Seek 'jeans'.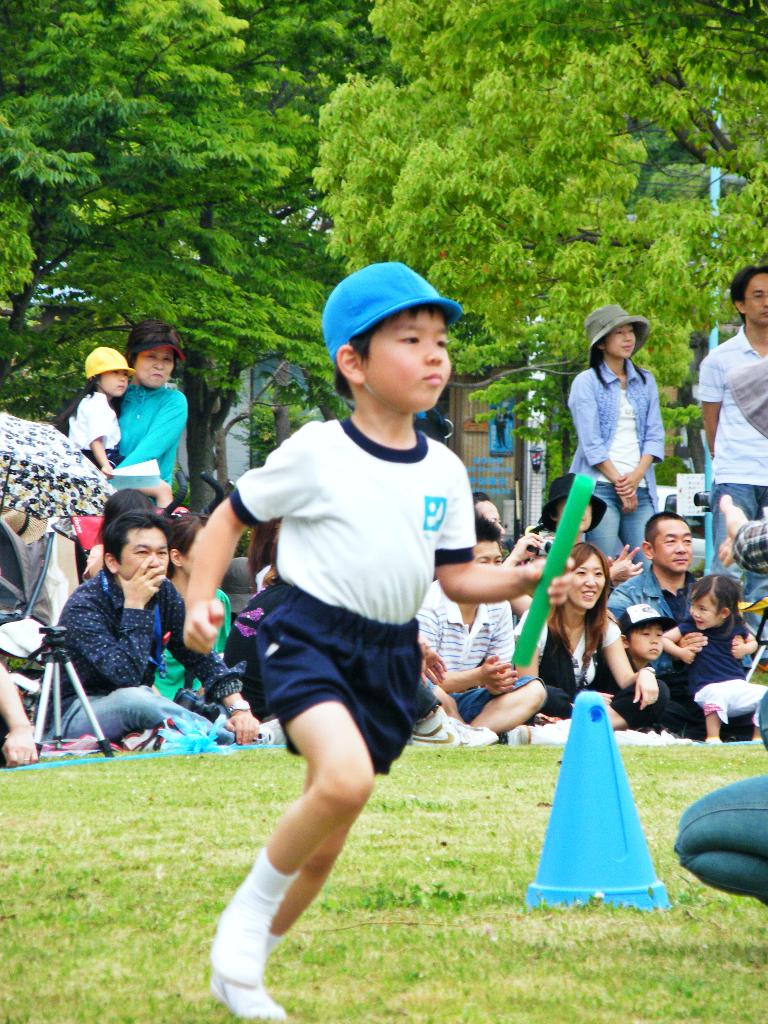
region(675, 771, 767, 904).
